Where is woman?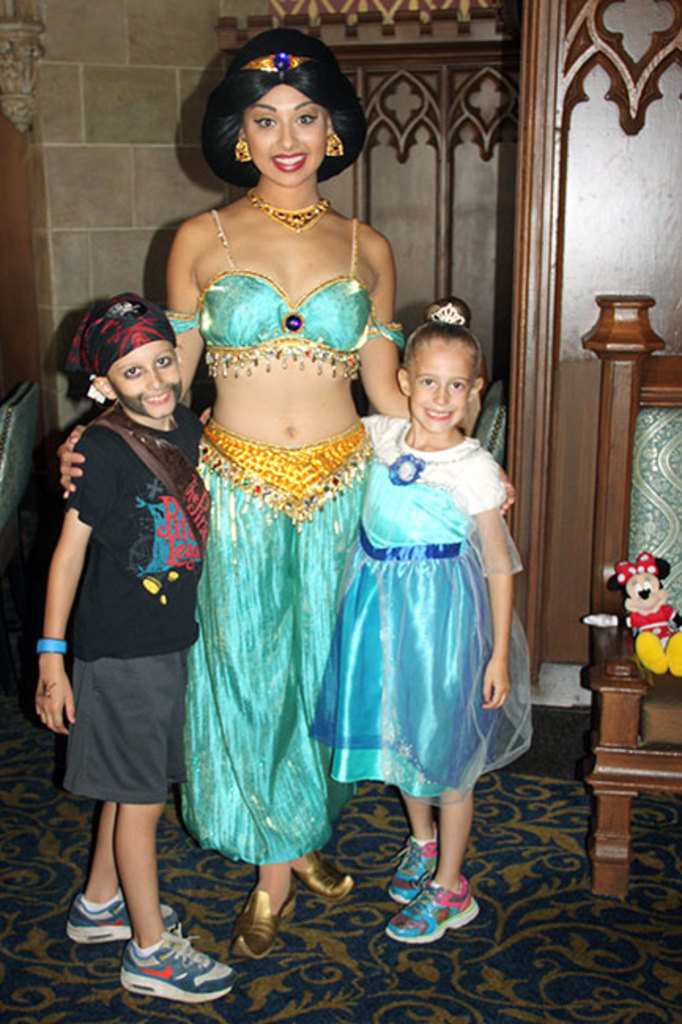
<box>58,28,410,958</box>.
